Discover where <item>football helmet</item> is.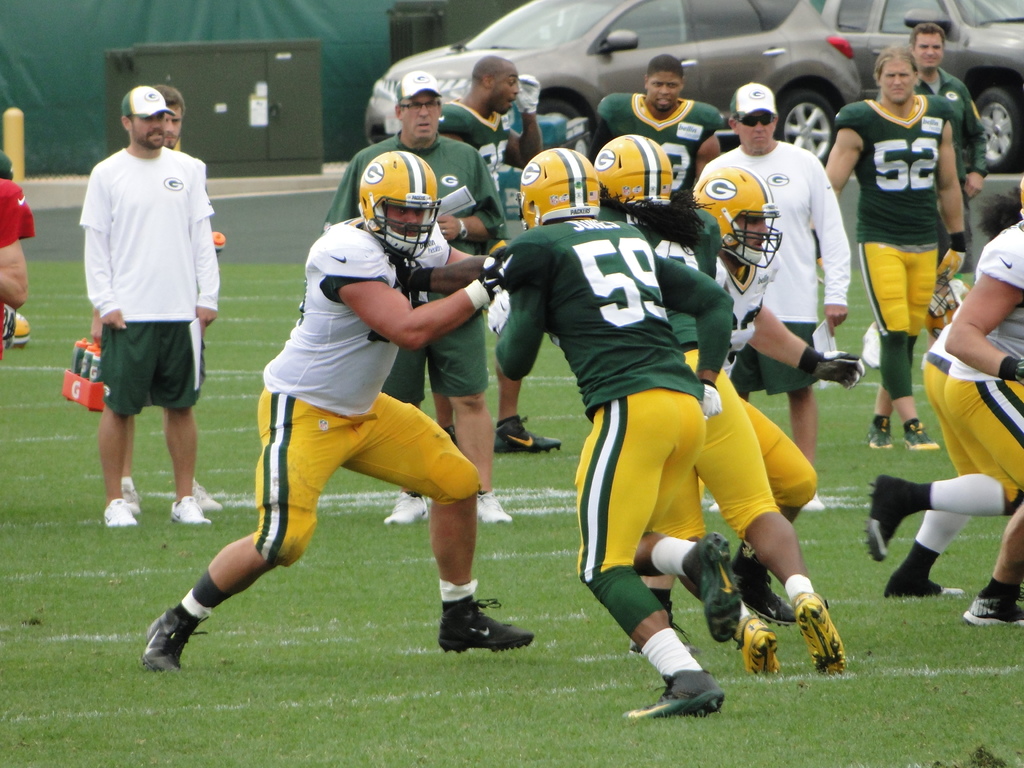
Discovered at {"x1": 511, "y1": 135, "x2": 600, "y2": 222}.
